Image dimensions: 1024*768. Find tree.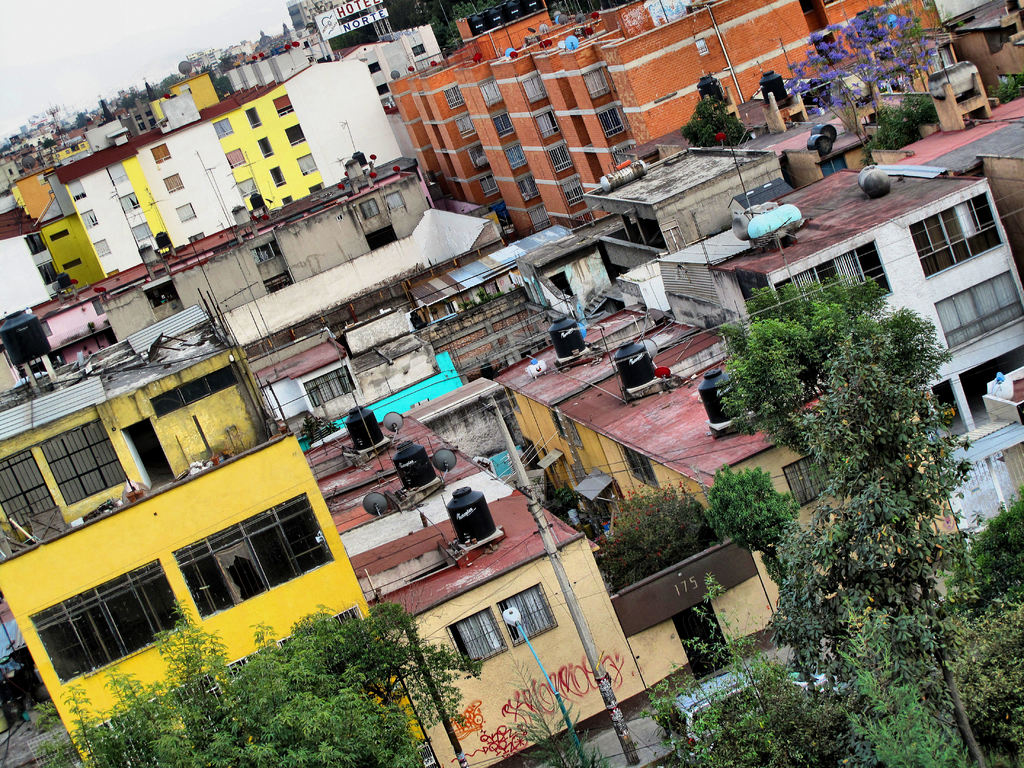
BBox(100, 100, 113, 126).
